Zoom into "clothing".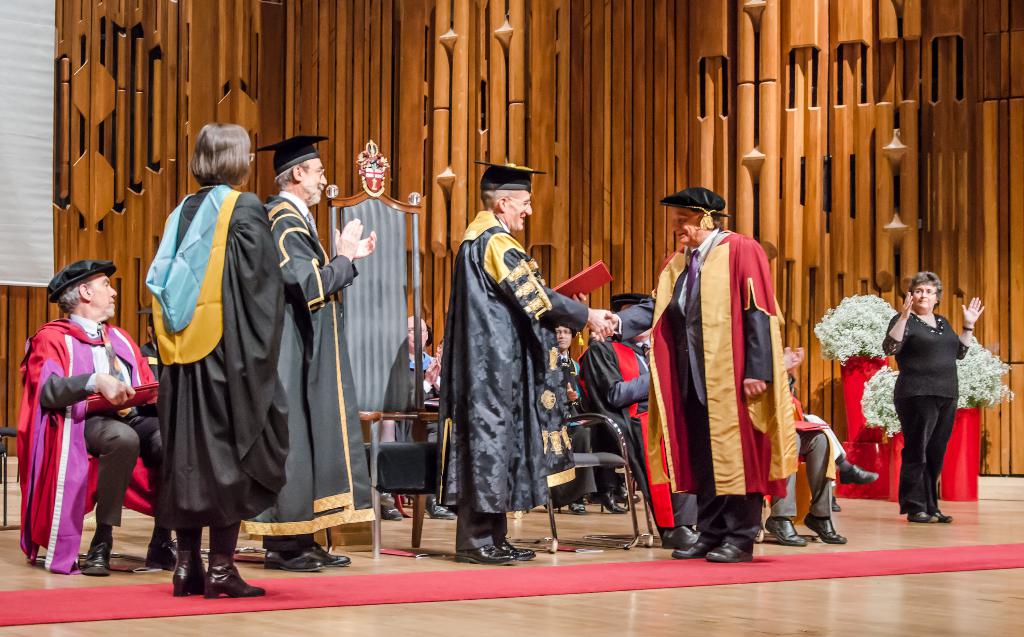
Zoom target: (611, 227, 798, 543).
